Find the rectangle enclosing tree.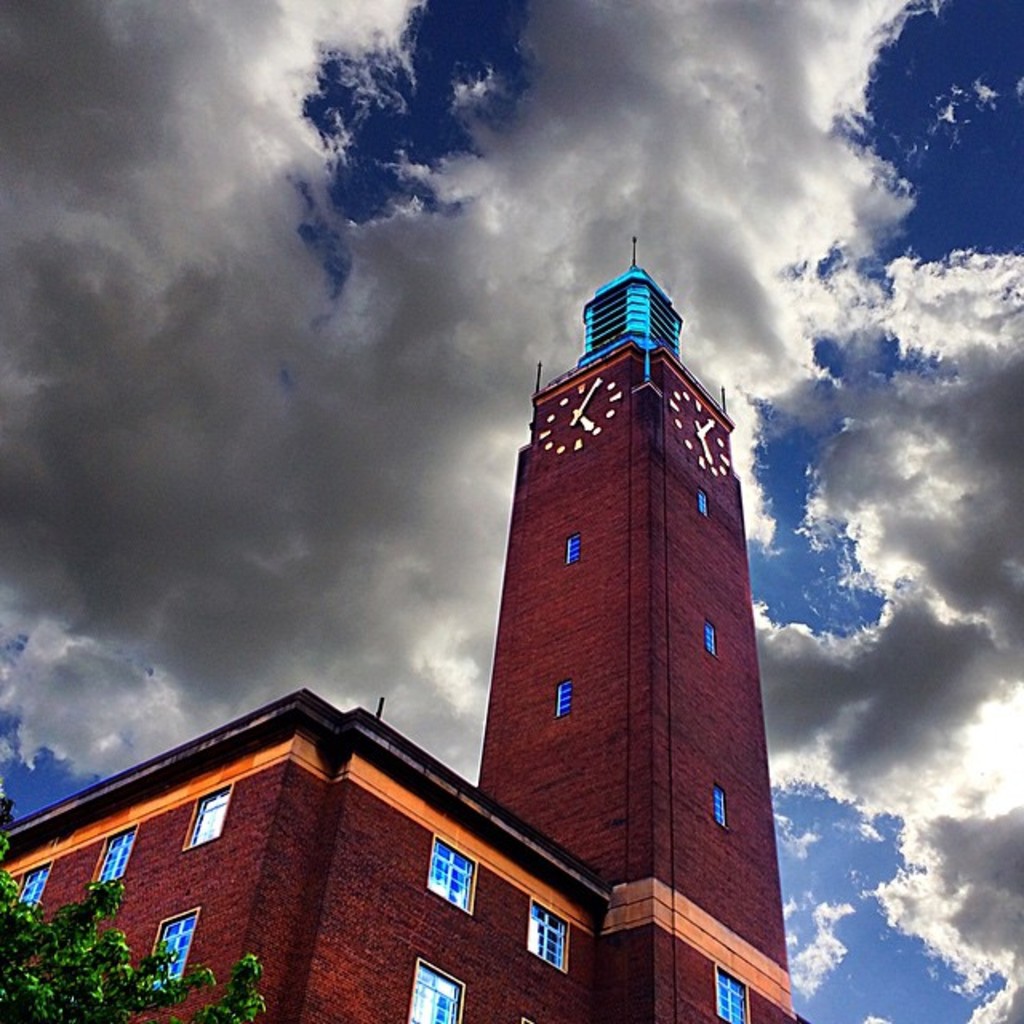
[0, 834, 262, 1022].
